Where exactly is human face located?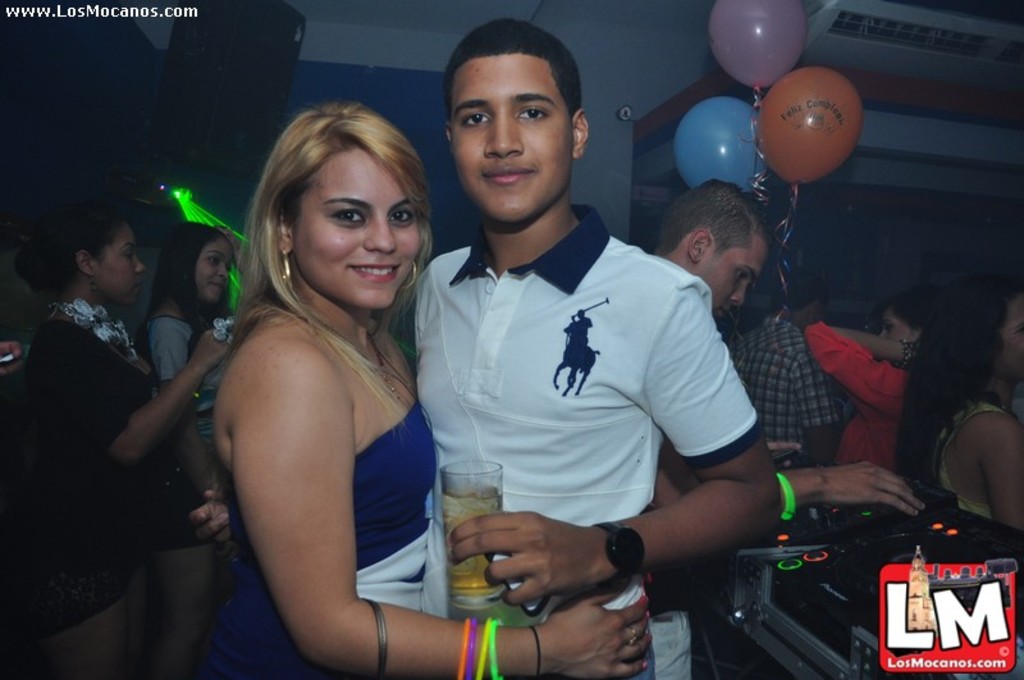
Its bounding box is 1004:301:1023:383.
